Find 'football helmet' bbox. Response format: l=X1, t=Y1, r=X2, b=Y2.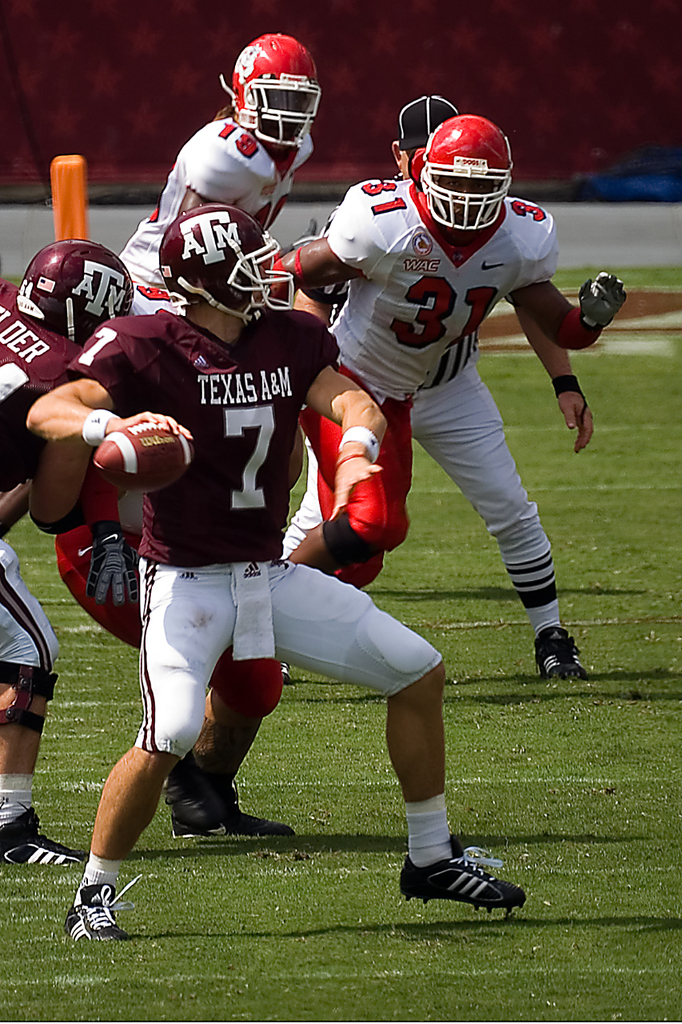
l=156, t=209, r=302, b=311.
